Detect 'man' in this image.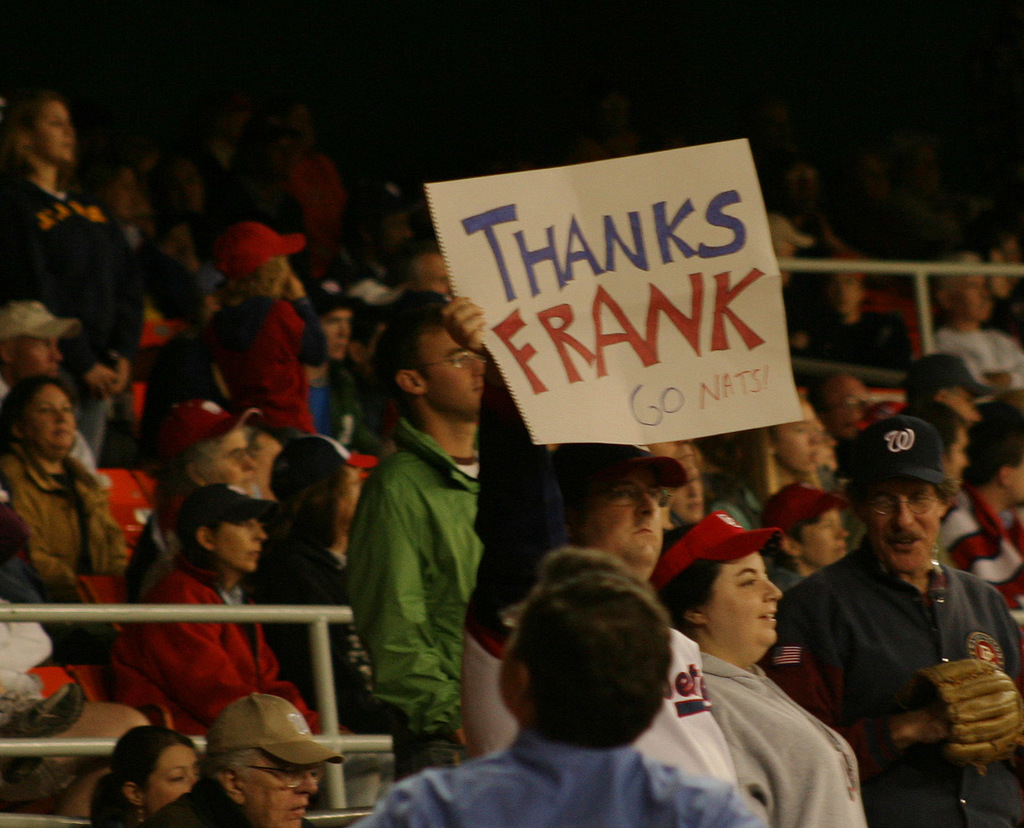
Detection: 436,290,741,798.
